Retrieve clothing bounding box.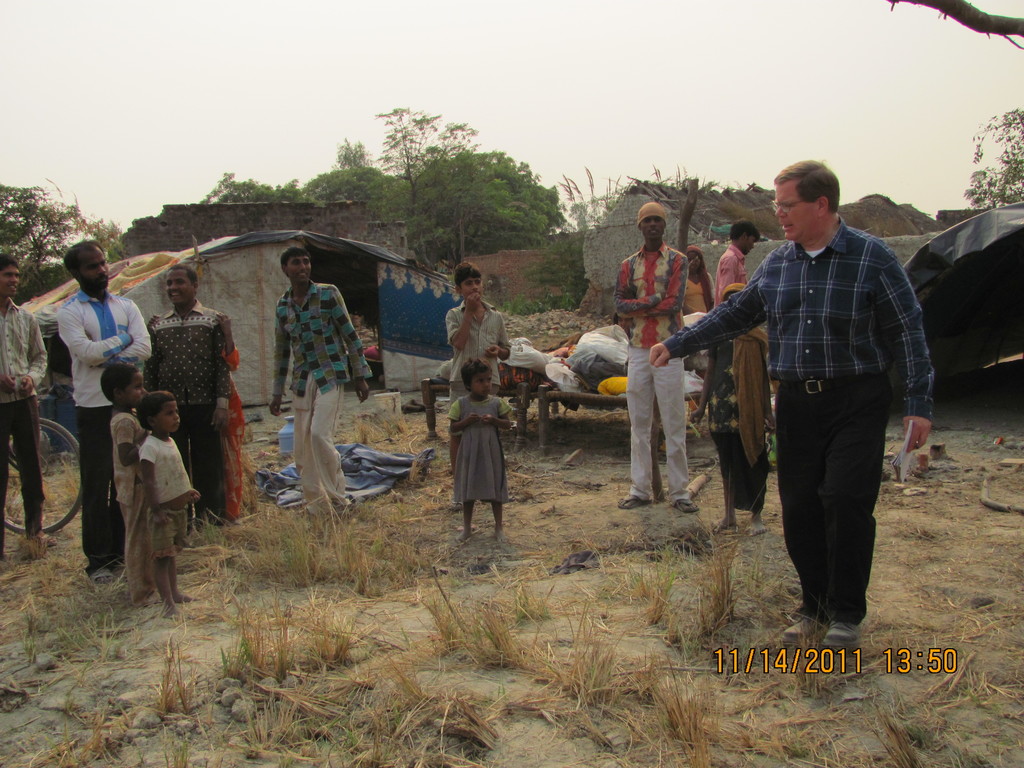
Bounding box: [left=1, top=292, right=45, bottom=515].
